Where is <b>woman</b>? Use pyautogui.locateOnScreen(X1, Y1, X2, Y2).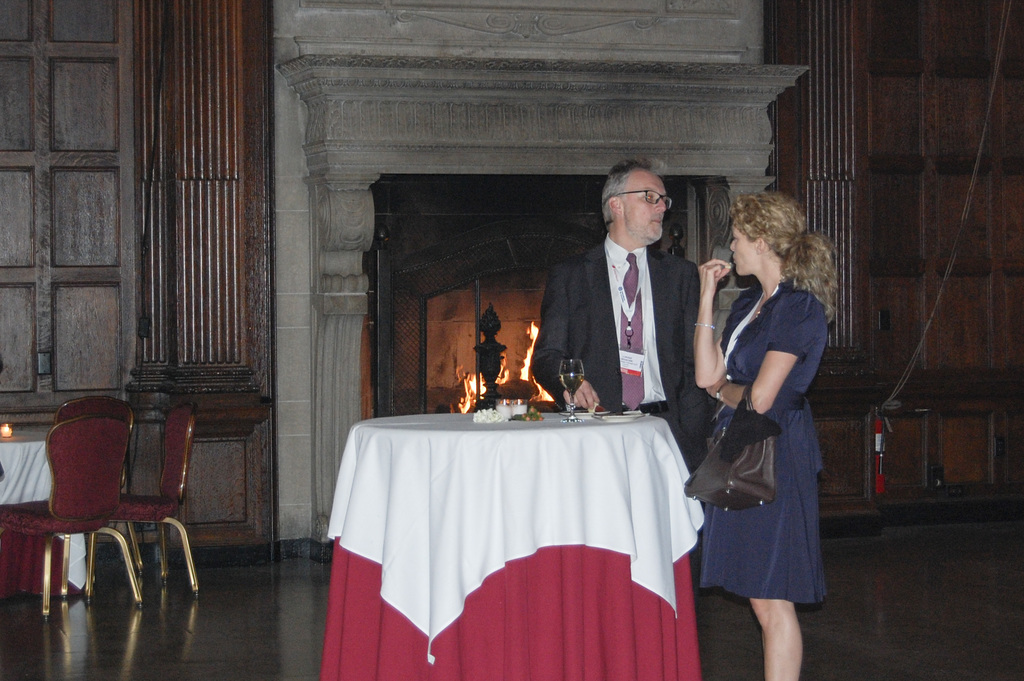
pyautogui.locateOnScreen(687, 172, 845, 679).
